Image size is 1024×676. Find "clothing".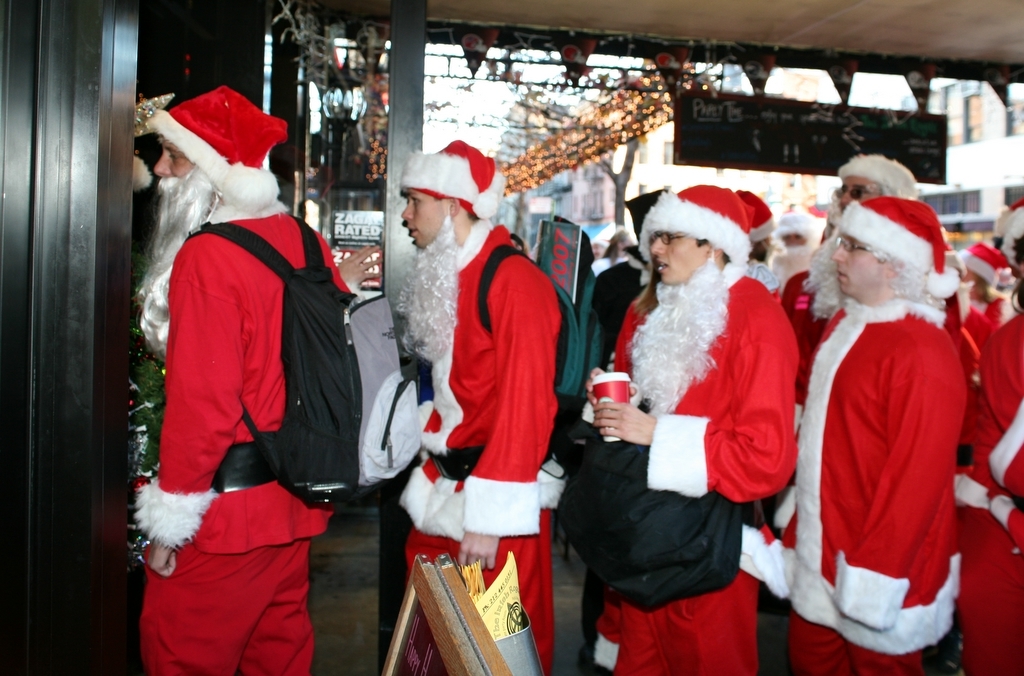
394, 218, 596, 675.
